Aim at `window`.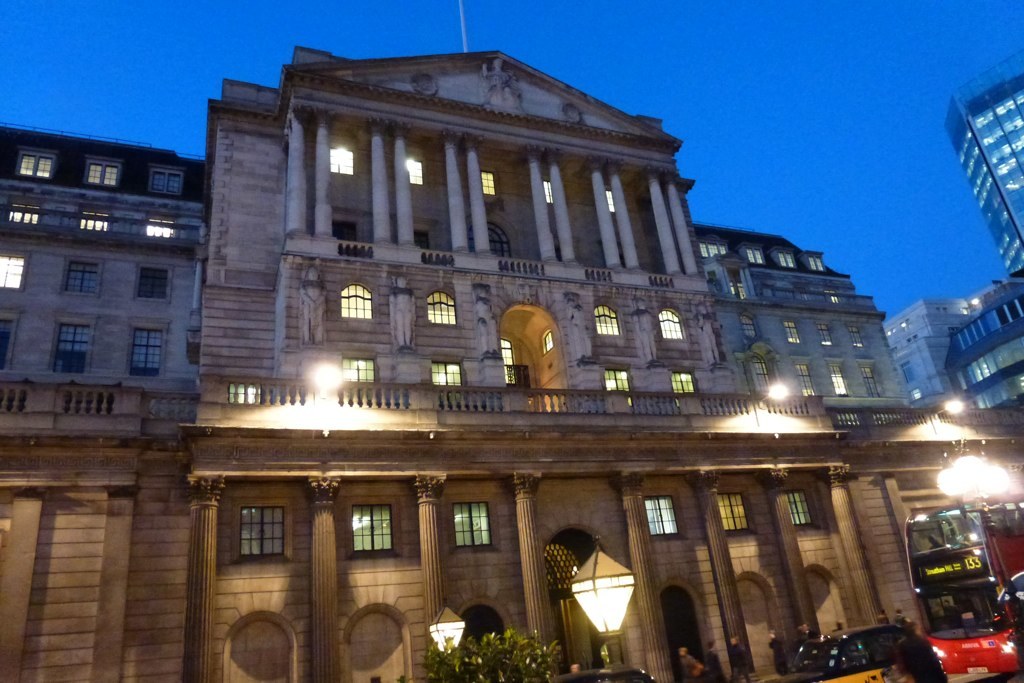
Aimed at (x1=498, y1=337, x2=521, y2=385).
